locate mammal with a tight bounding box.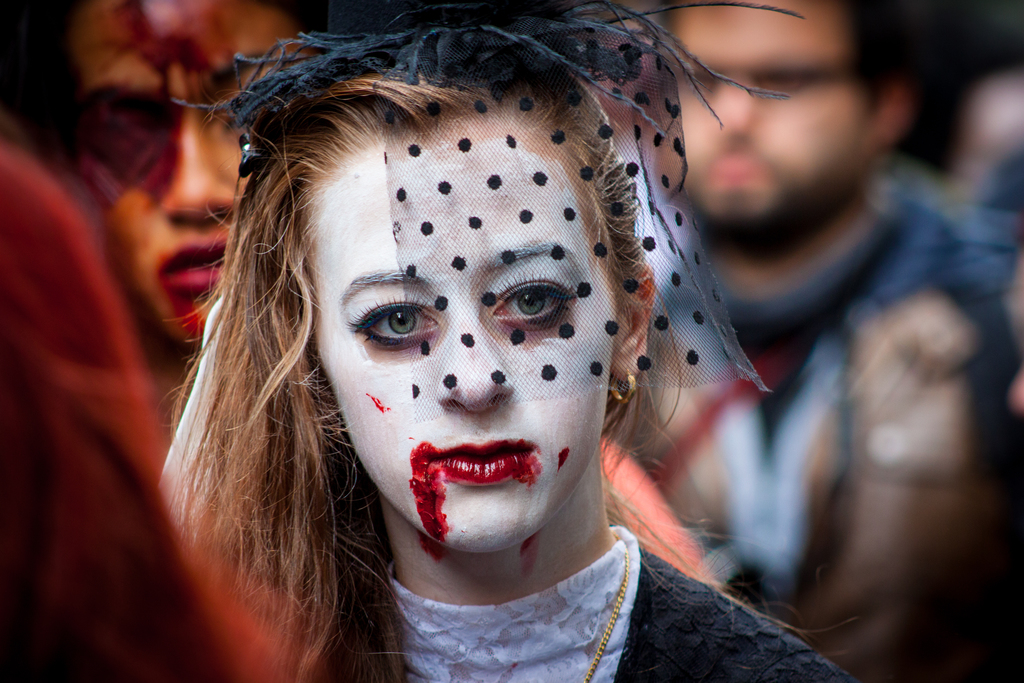
bbox=(0, 110, 324, 682).
